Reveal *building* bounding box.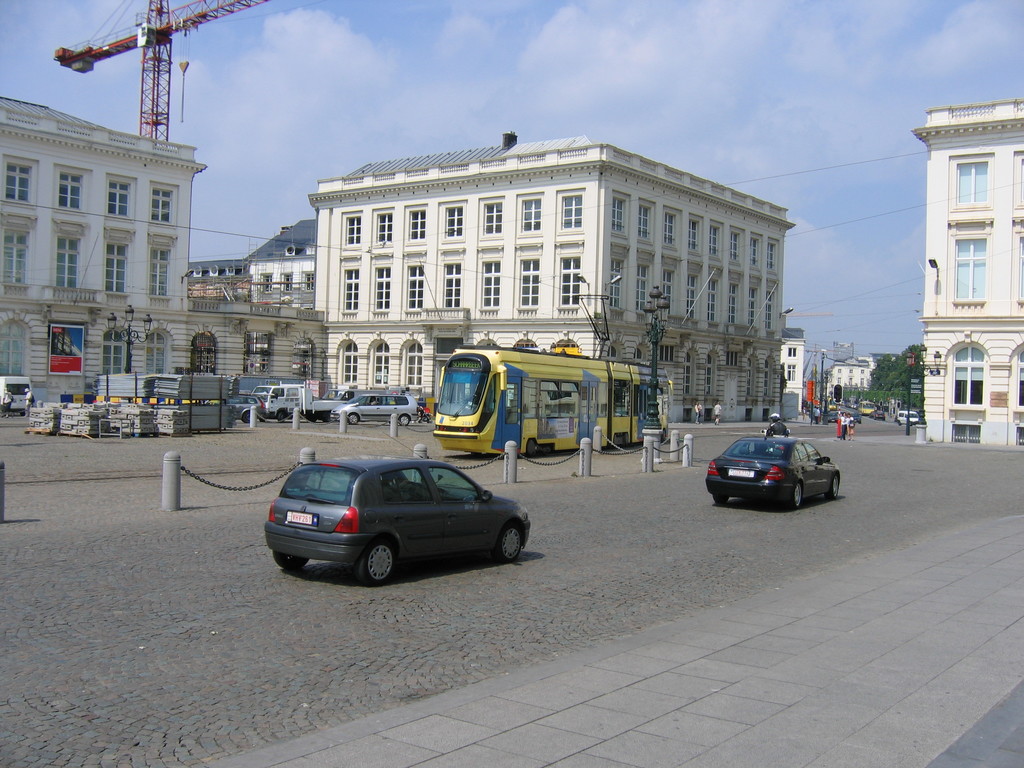
Revealed: {"x1": 190, "y1": 253, "x2": 251, "y2": 284}.
